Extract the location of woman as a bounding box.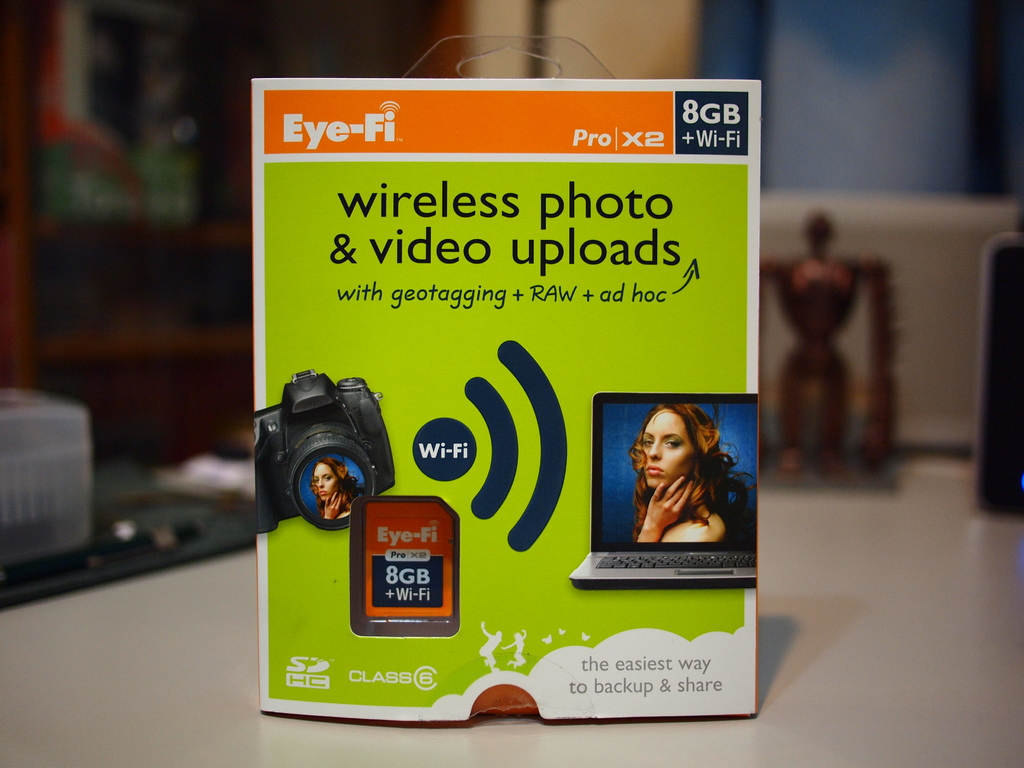
box=[627, 394, 744, 554].
